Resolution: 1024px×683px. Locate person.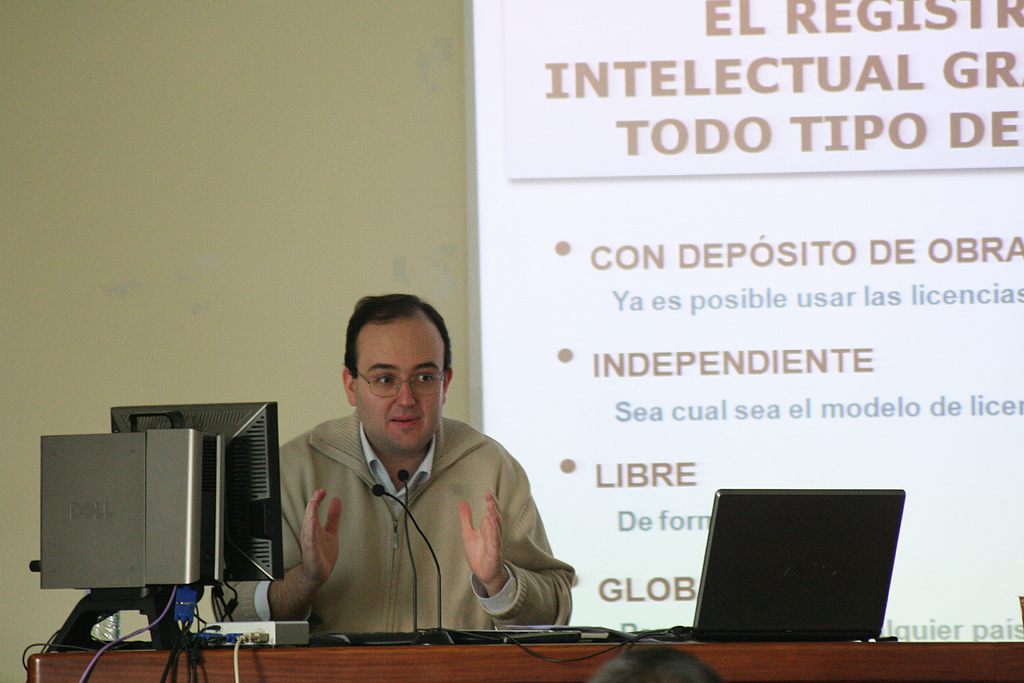
250 300 571 662.
